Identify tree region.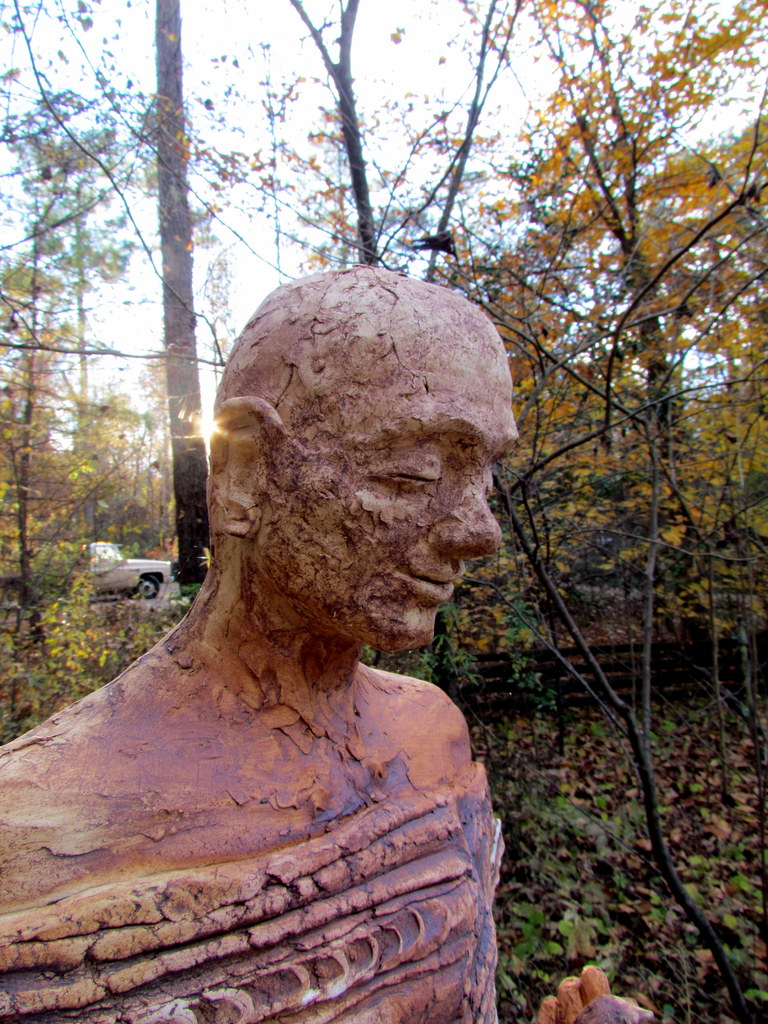
Region: {"left": 297, "top": 0, "right": 767, "bottom": 666}.
